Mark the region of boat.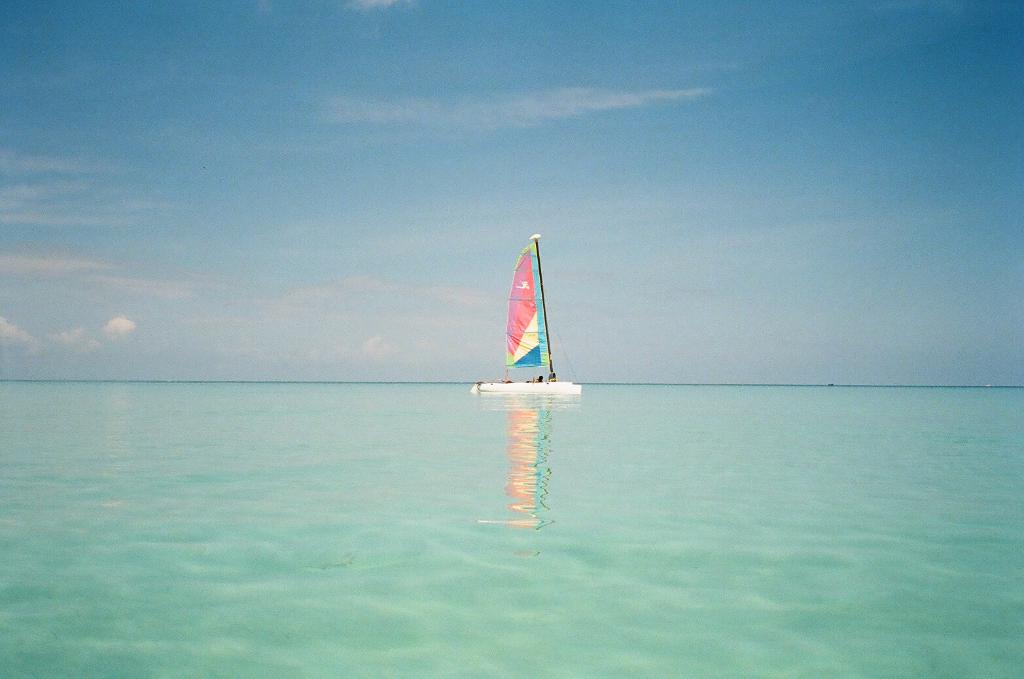
Region: {"left": 491, "top": 242, "right": 585, "bottom": 392}.
